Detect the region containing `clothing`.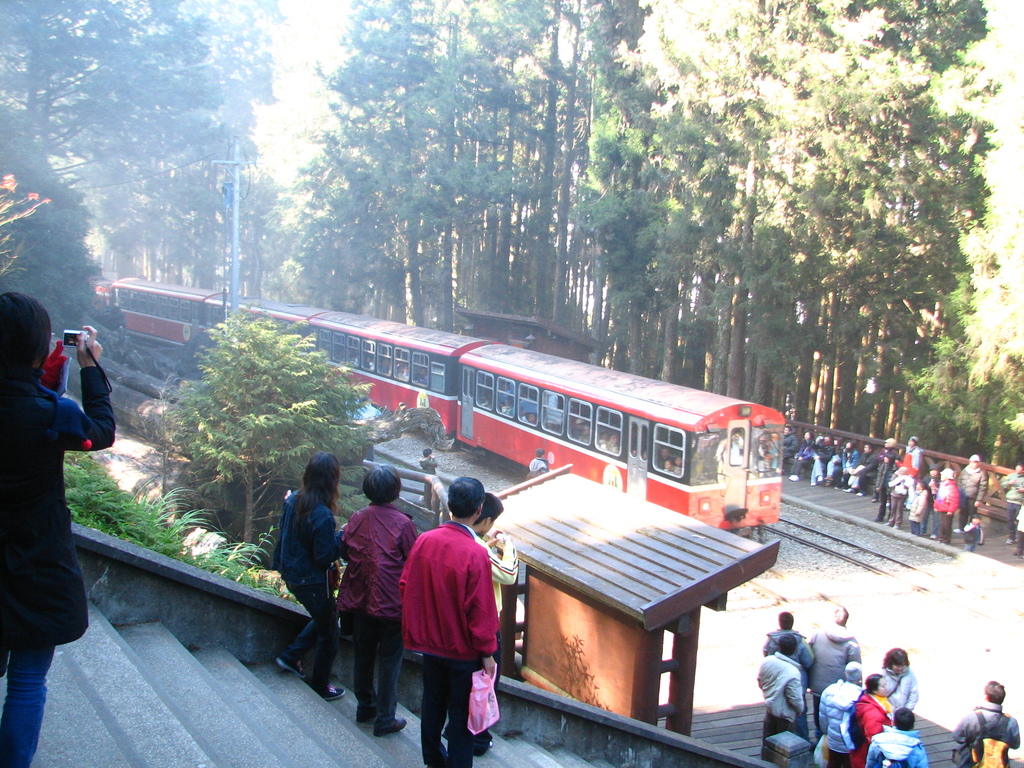
853 452 872 492.
